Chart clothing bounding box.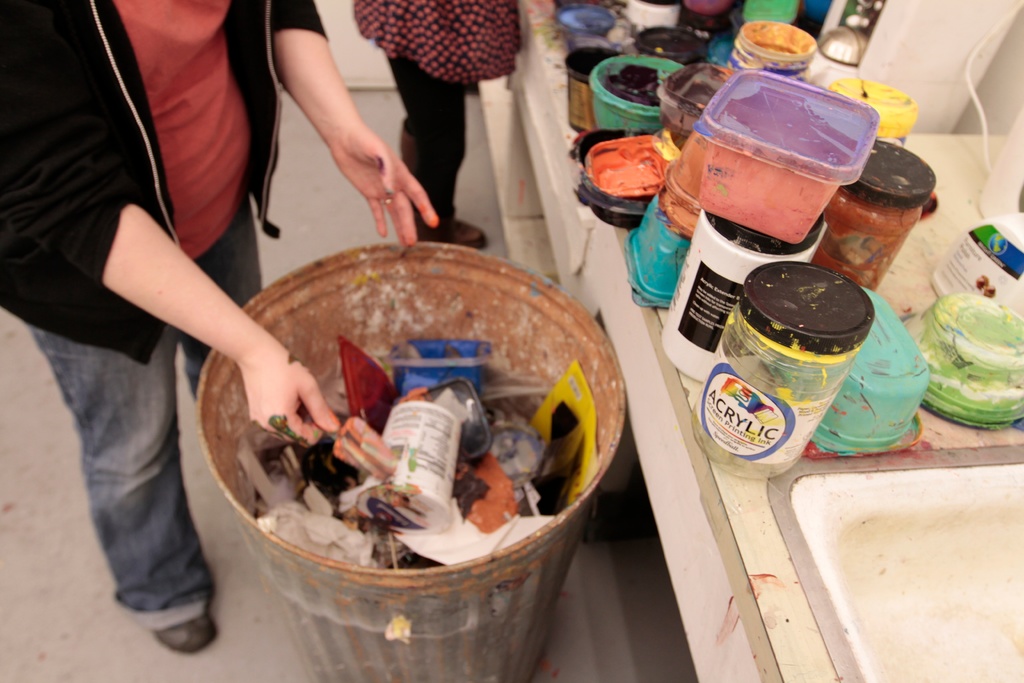
Charted: (left=349, top=0, right=509, bottom=217).
